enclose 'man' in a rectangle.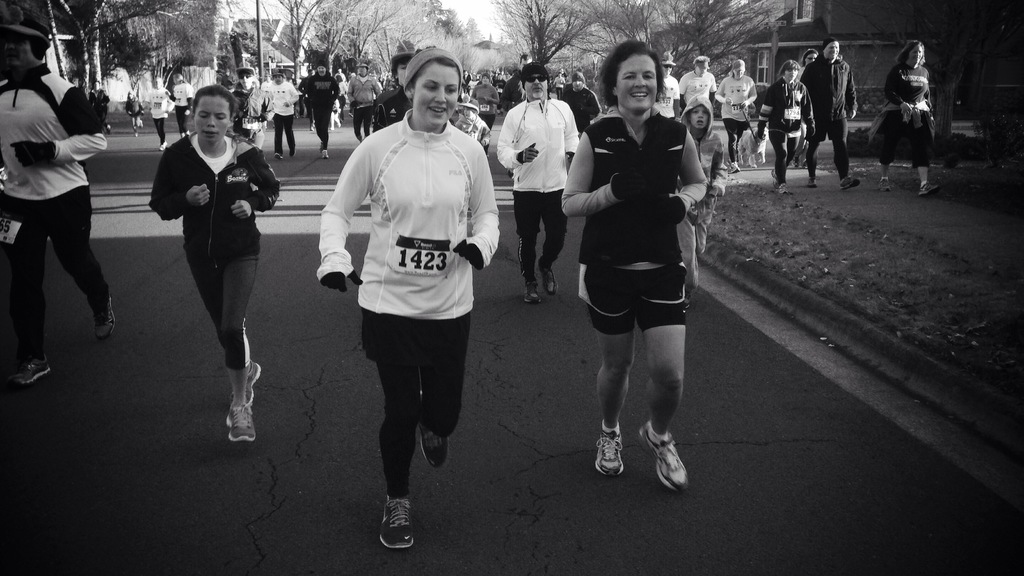
detection(462, 70, 471, 97).
